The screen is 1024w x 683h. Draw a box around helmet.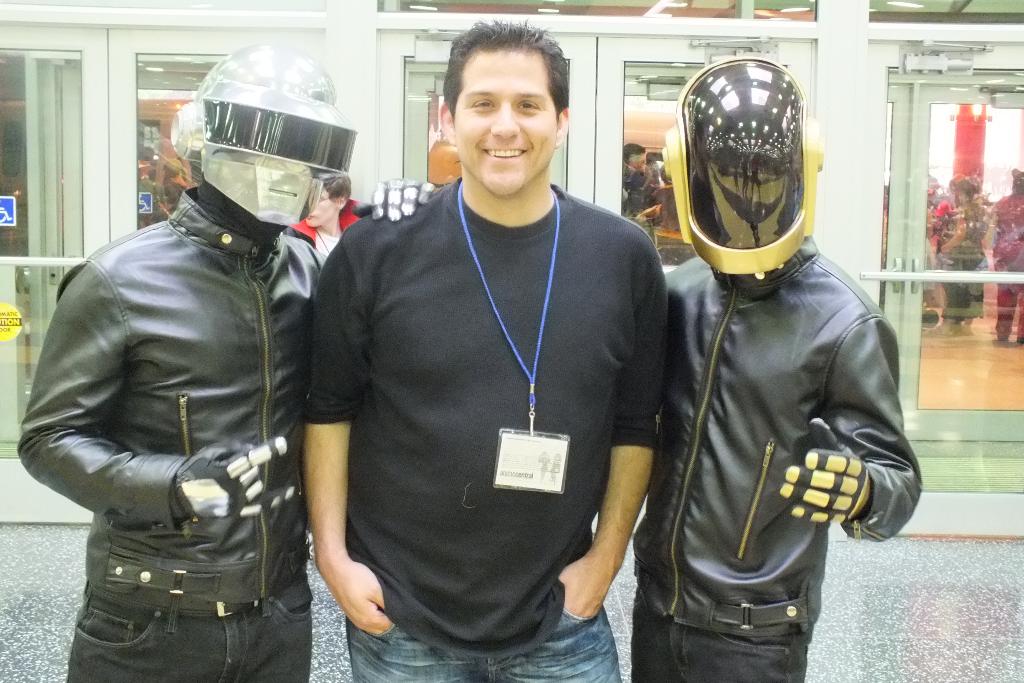
{"x1": 175, "y1": 47, "x2": 361, "y2": 236}.
